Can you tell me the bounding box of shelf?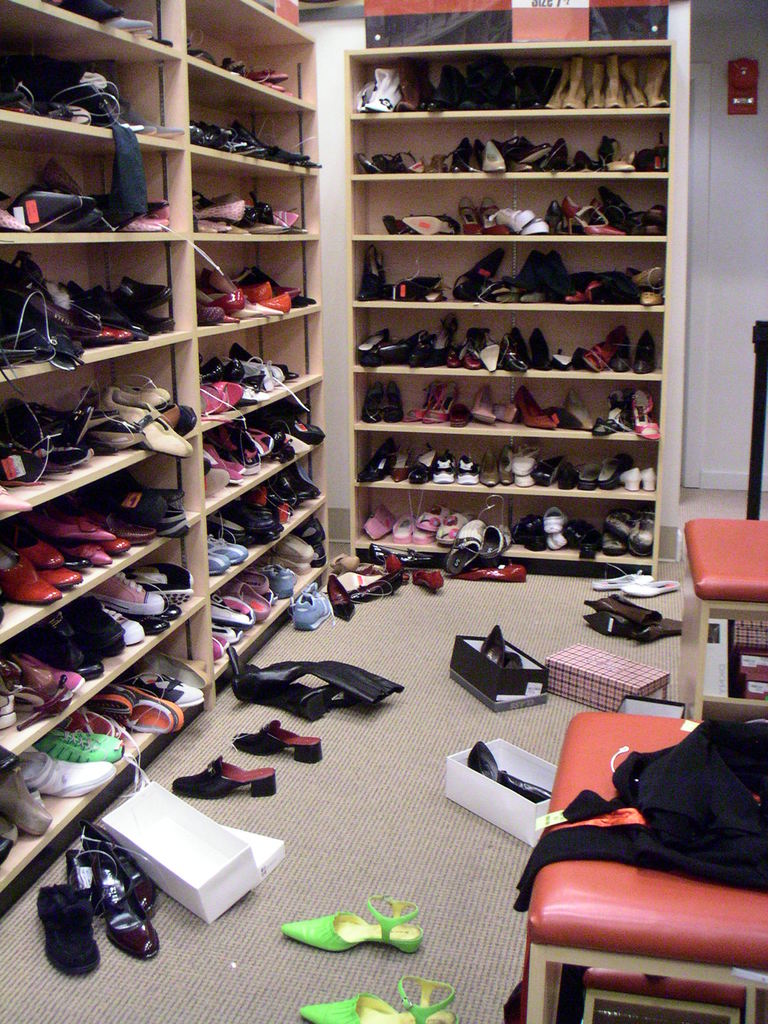
x1=0 y1=56 x2=184 y2=154.
